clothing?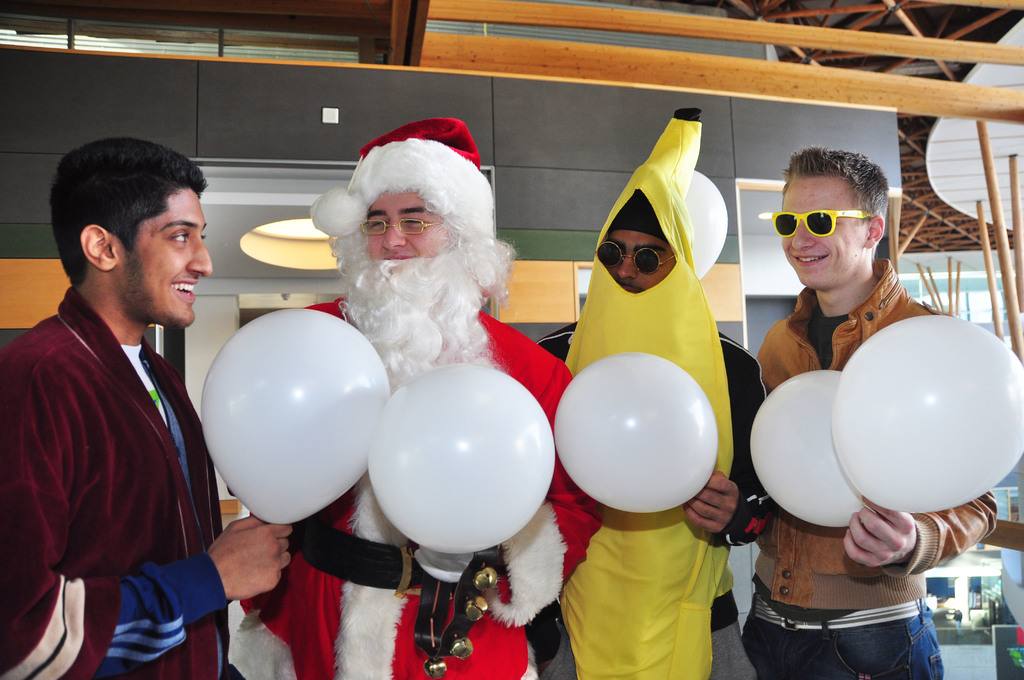
bbox=(766, 256, 990, 633)
